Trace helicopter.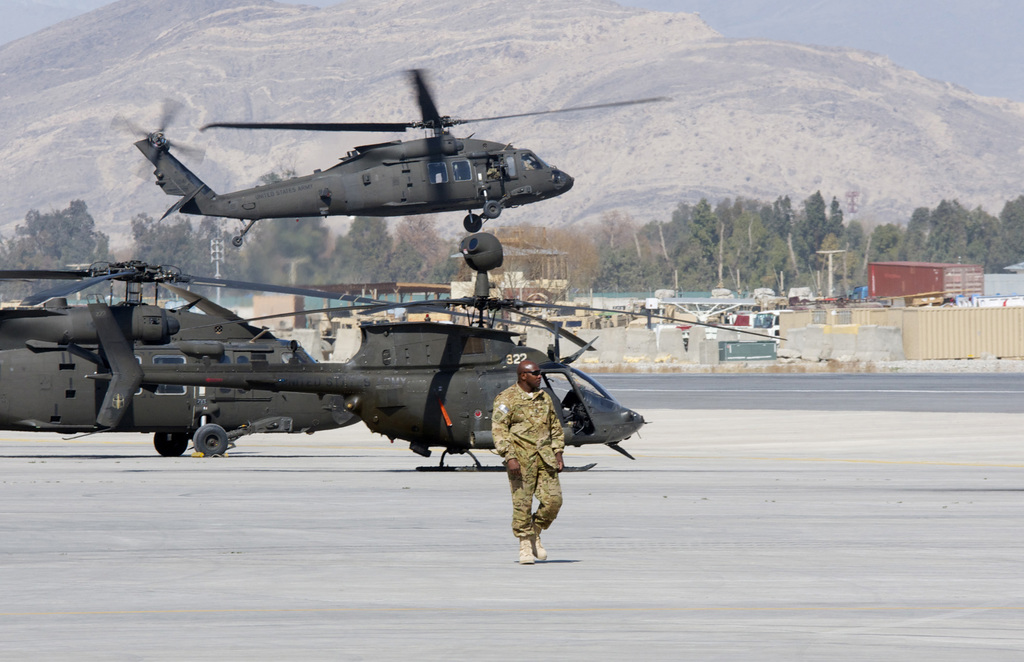
Traced to Rect(68, 229, 792, 470).
